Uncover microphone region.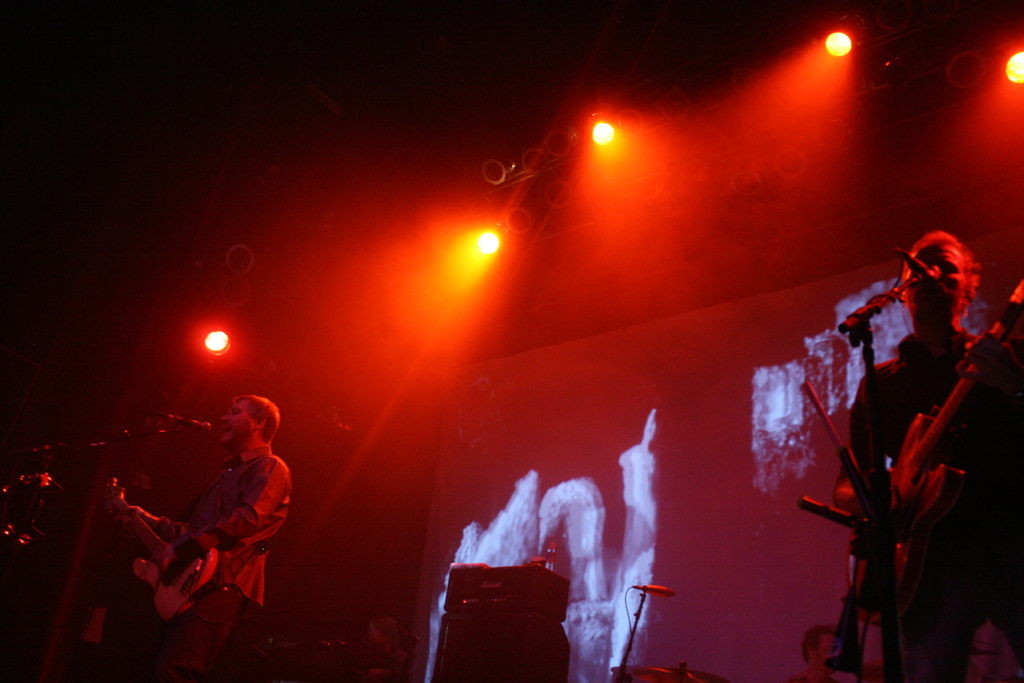
Uncovered: crop(895, 243, 940, 286).
